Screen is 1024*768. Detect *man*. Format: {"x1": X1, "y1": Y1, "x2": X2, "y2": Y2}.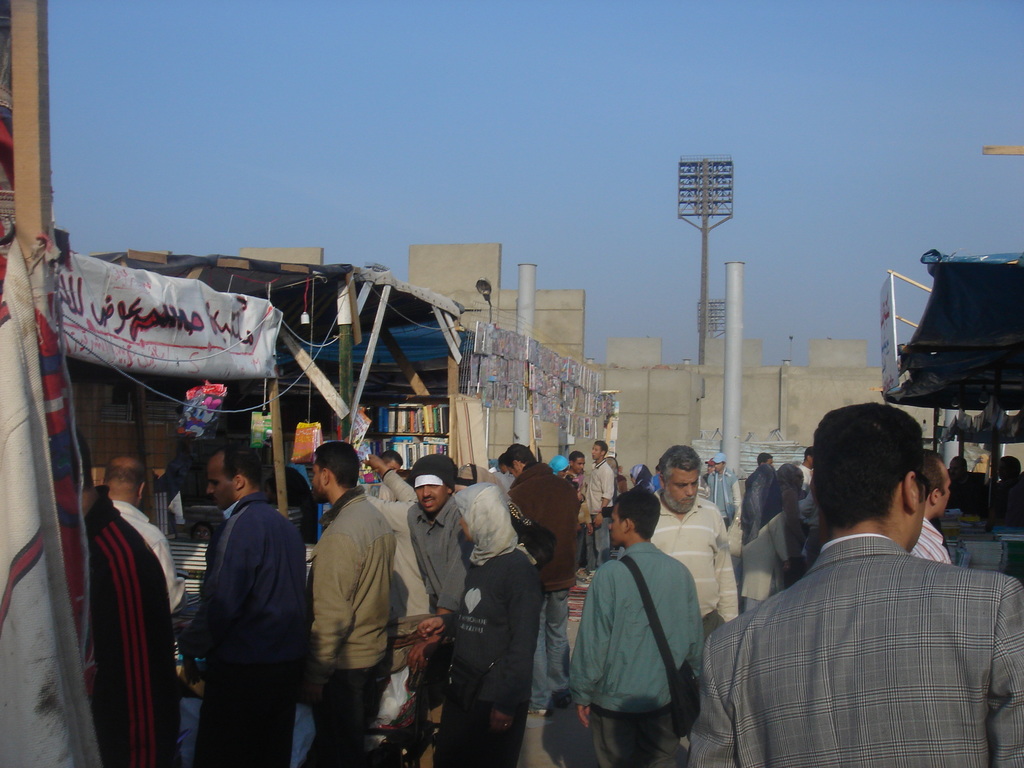
{"x1": 567, "y1": 451, "x2": 583, "y2": 475}.
